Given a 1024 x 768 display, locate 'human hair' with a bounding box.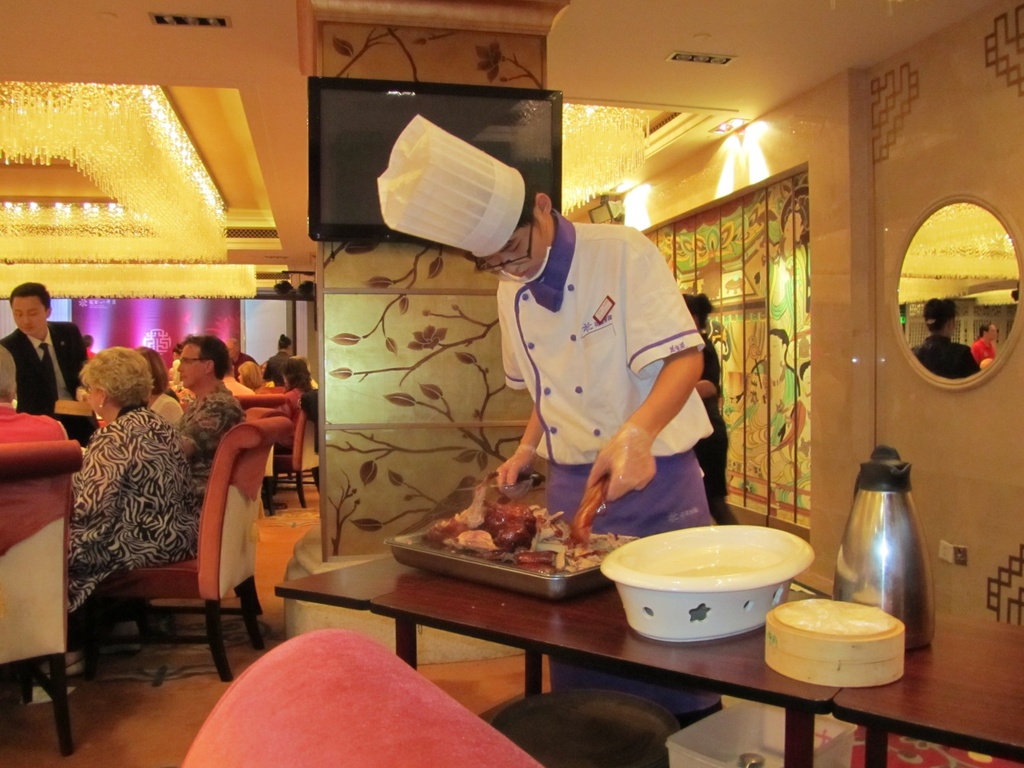
Located: (182, 334, 229, 382).
